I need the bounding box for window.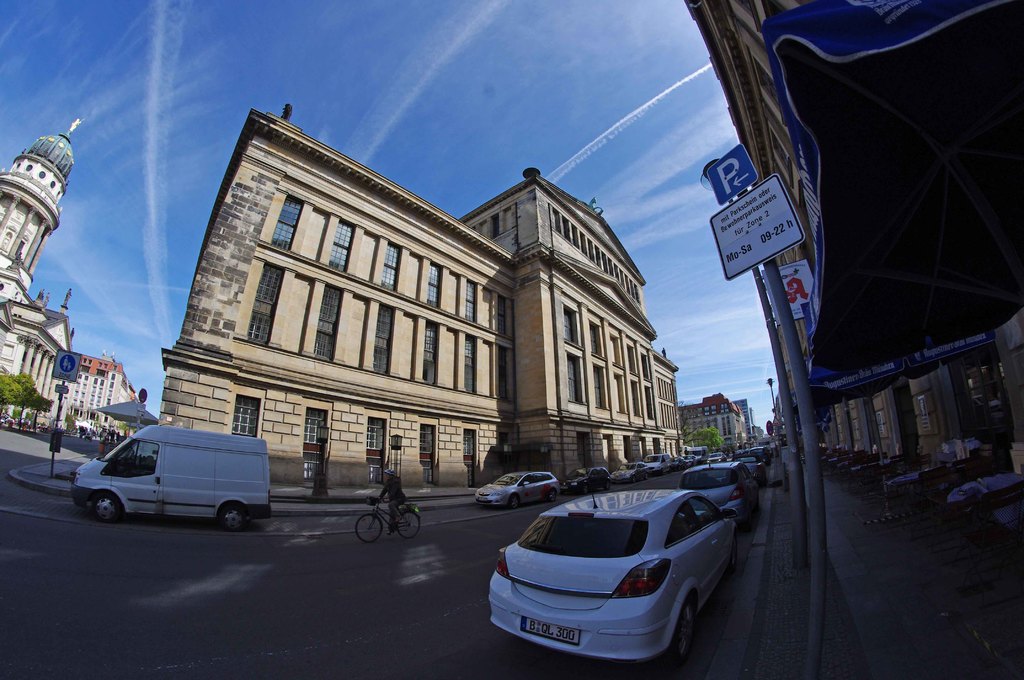
Here it is: box(235, 396, 262, 442).
